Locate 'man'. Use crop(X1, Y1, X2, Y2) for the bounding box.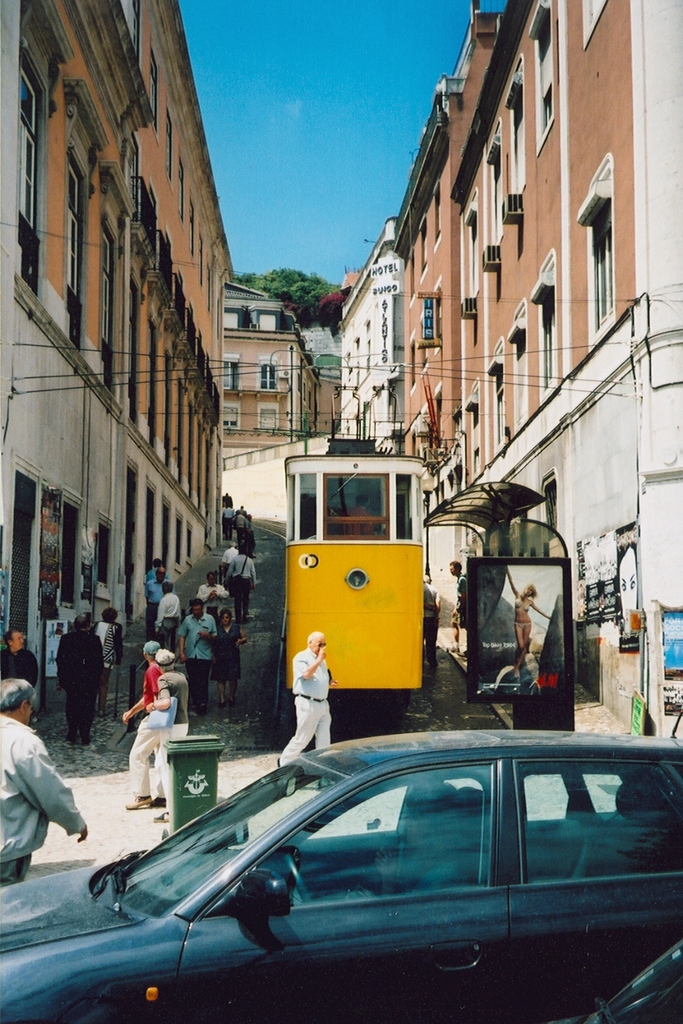
crop(173, 597, 215, 714).
